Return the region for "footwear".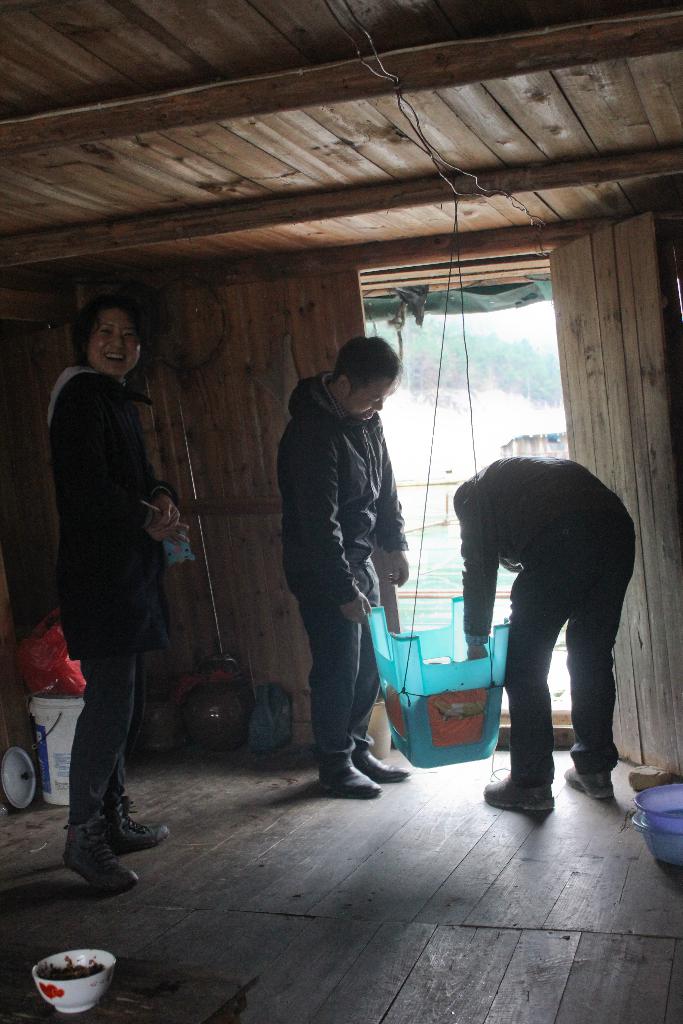
region(106, 796, 173, 856).
